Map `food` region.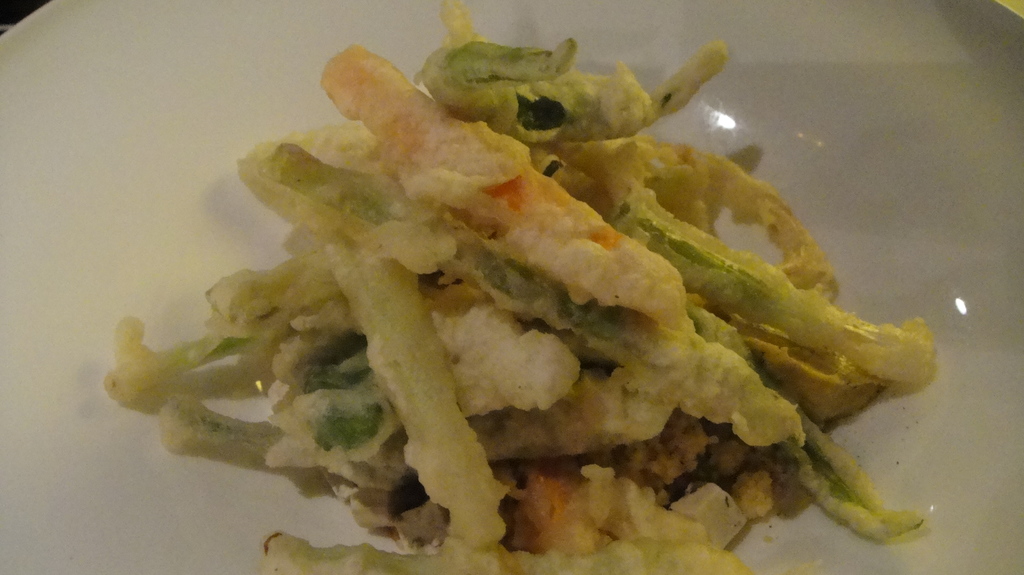
Mapped to bbox=[212, 28, 933, 564].
